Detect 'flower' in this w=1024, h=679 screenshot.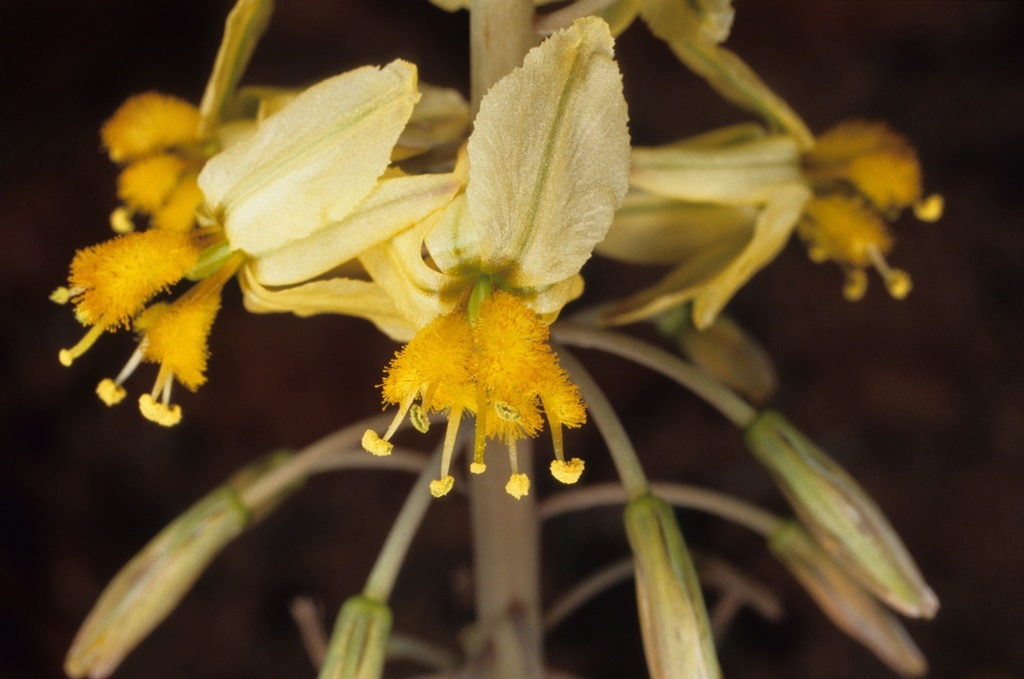
Detection: (796,116,940,225).
